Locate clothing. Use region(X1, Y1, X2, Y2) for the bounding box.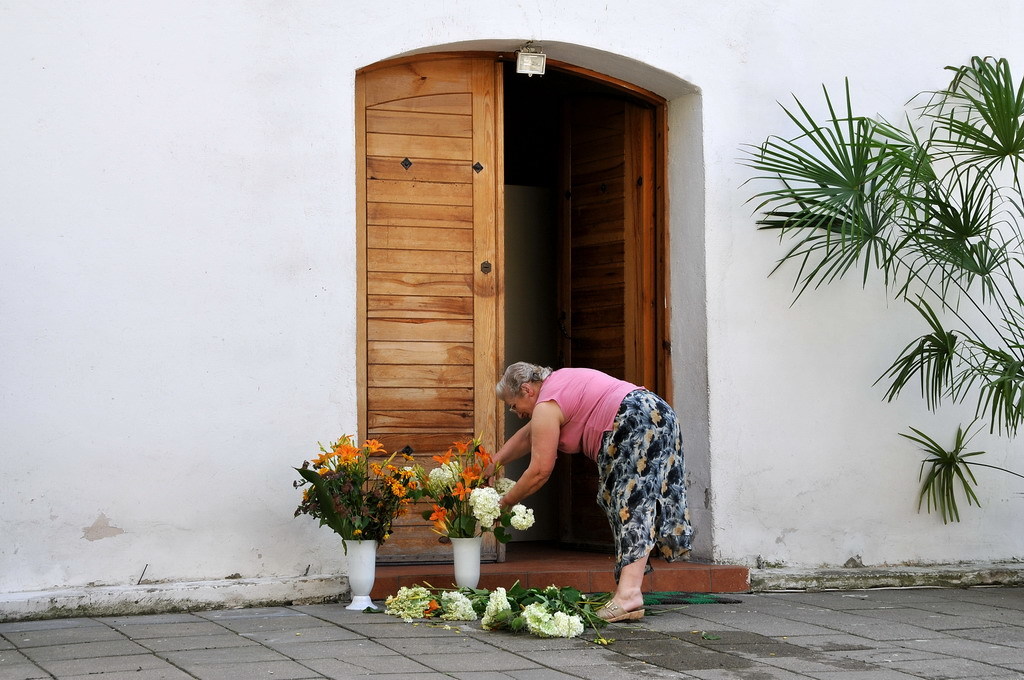
region(535, 361, 698, 561).
